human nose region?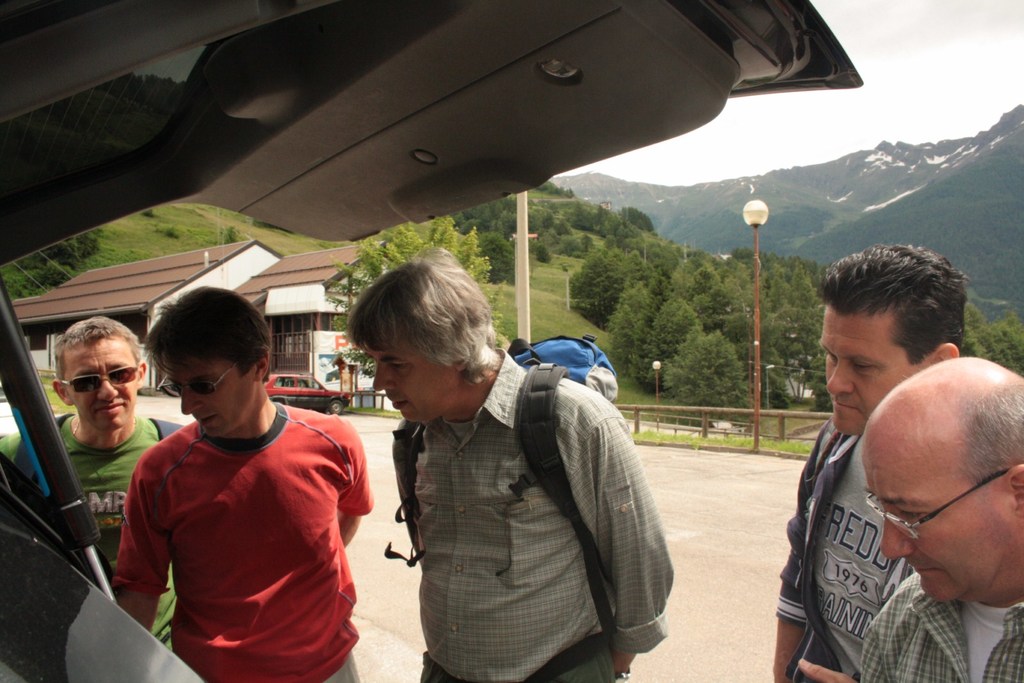
<box>880,511,911,564</box>
